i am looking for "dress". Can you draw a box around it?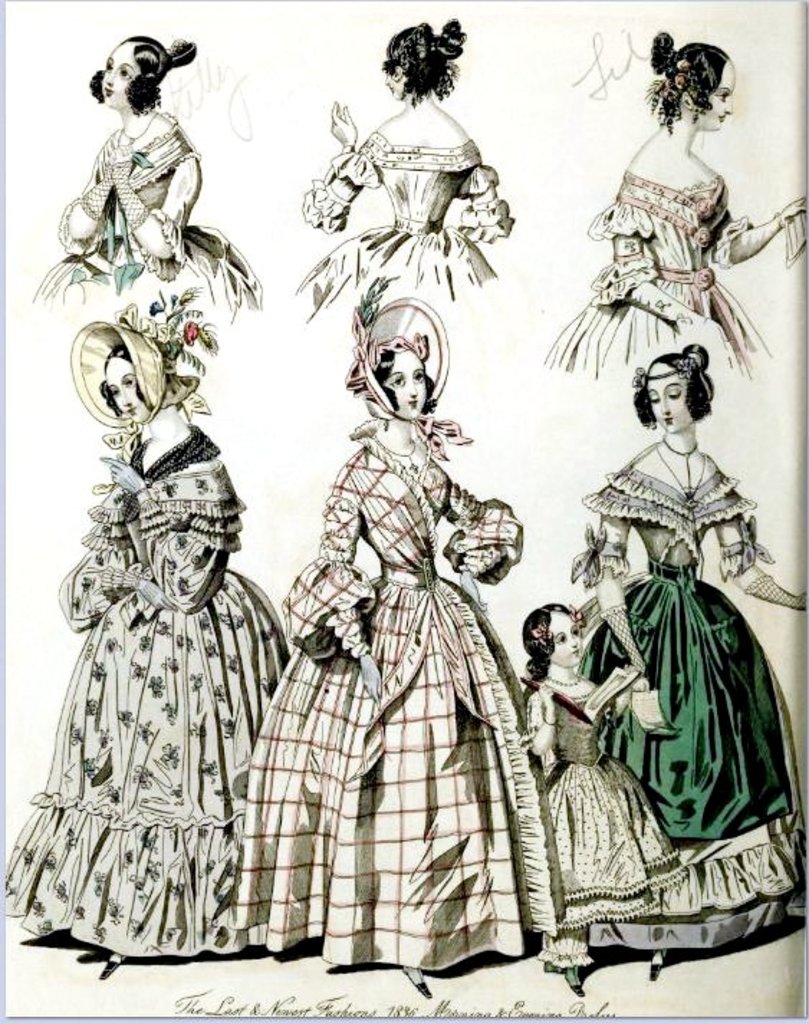
Sure, the bounding box is box=[0, 425, 292, 955].
